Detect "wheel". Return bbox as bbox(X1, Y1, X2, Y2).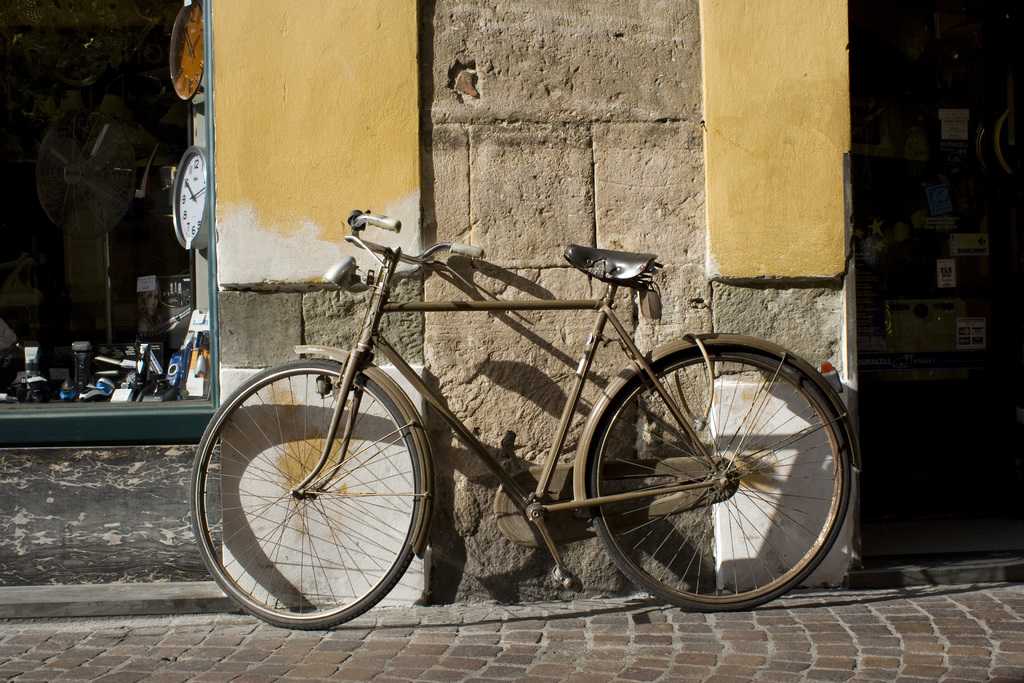
bbox(191, 356, 427, 630).
